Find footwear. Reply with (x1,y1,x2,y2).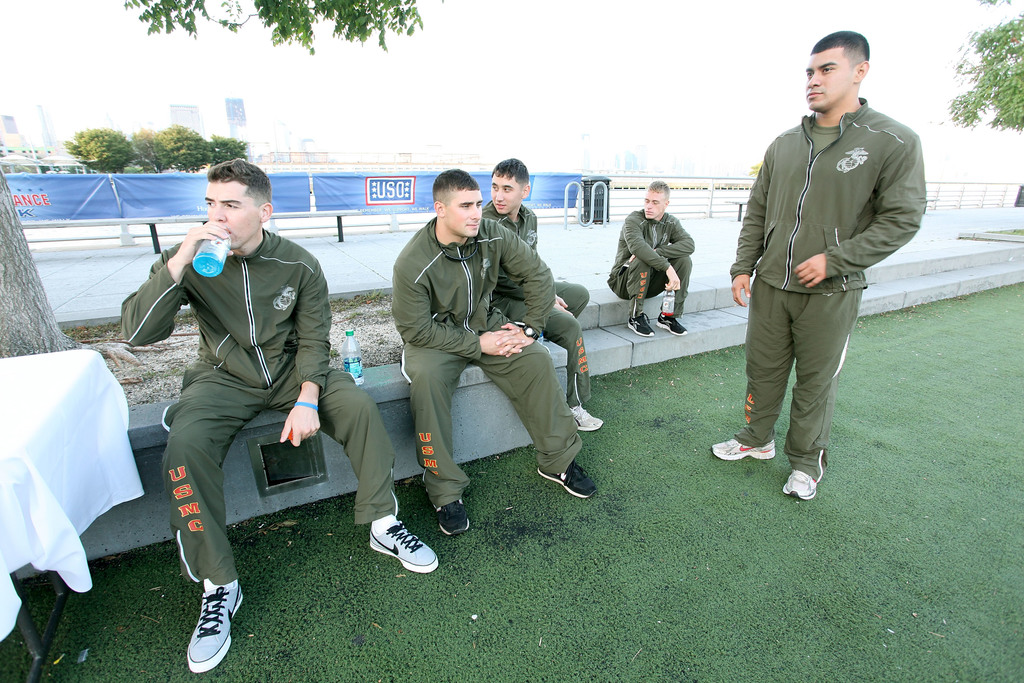
(536,462,594,503).
